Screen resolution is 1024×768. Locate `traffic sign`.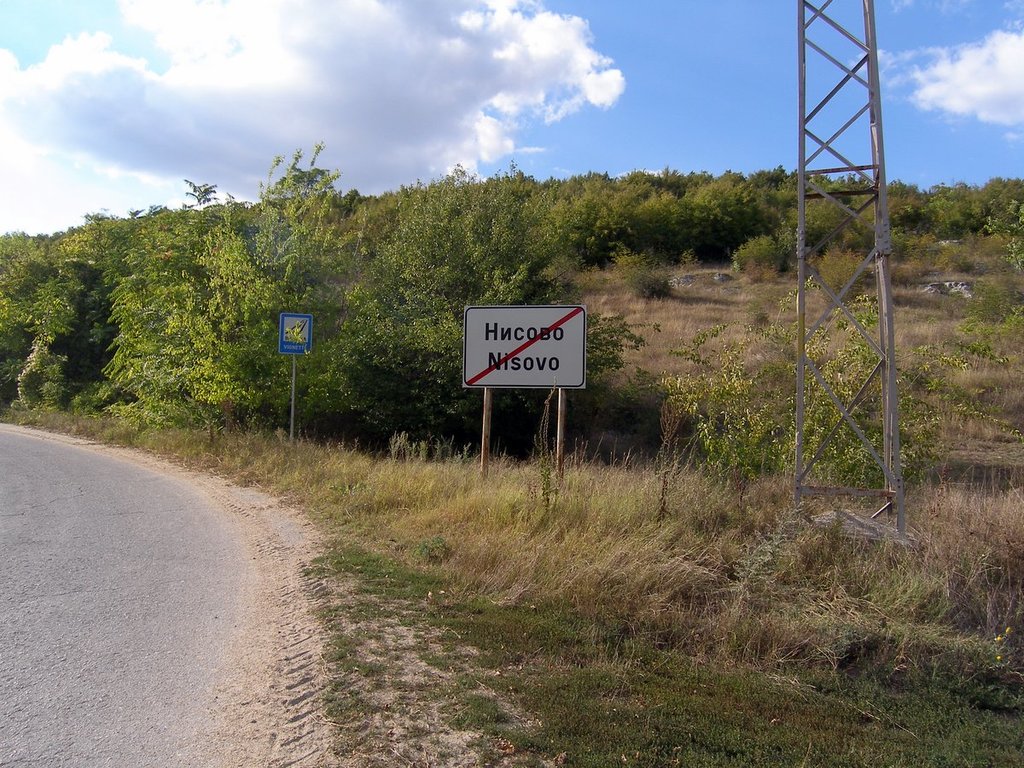
rect(281, 314, 313, 358).
